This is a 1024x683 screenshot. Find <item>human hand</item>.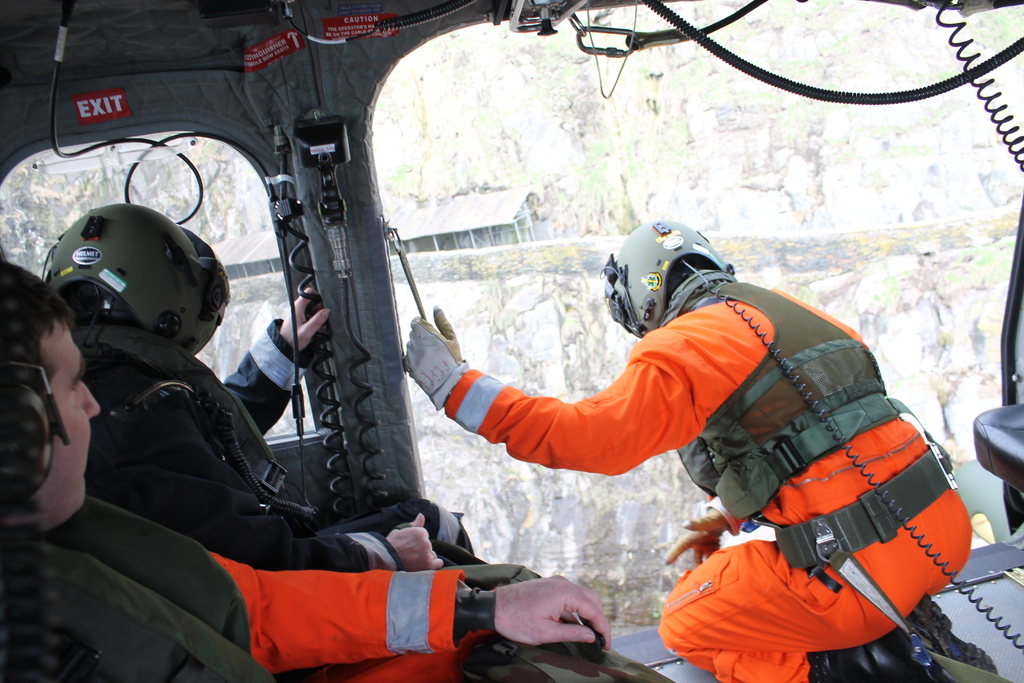
Bounding box: [383,511,447,573].
